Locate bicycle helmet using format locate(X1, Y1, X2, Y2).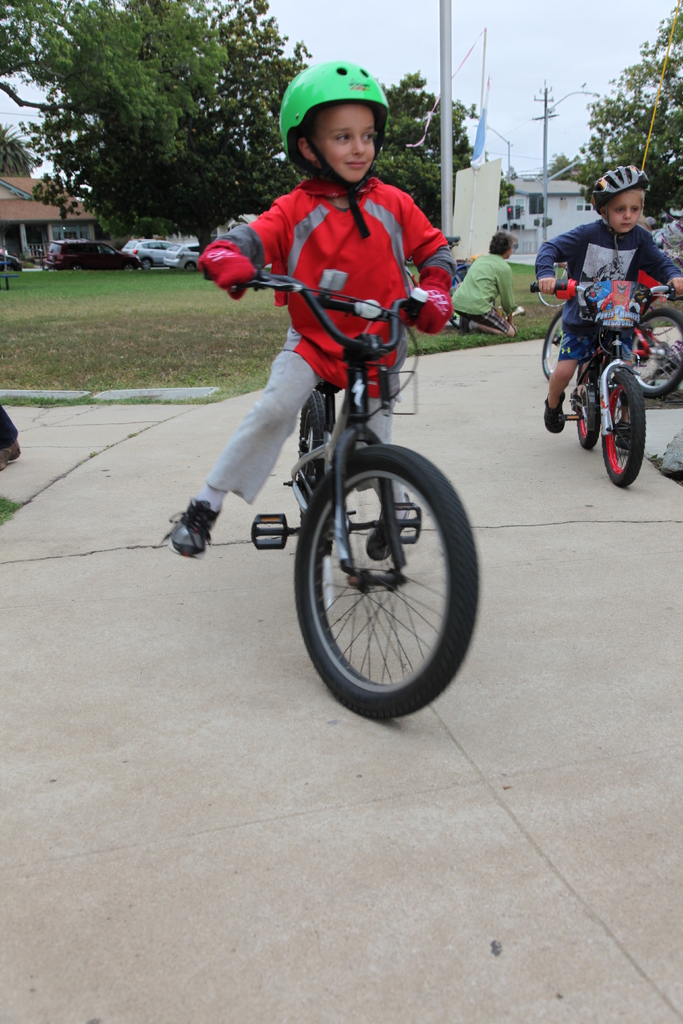
locate(593, 162, 650, 197).
